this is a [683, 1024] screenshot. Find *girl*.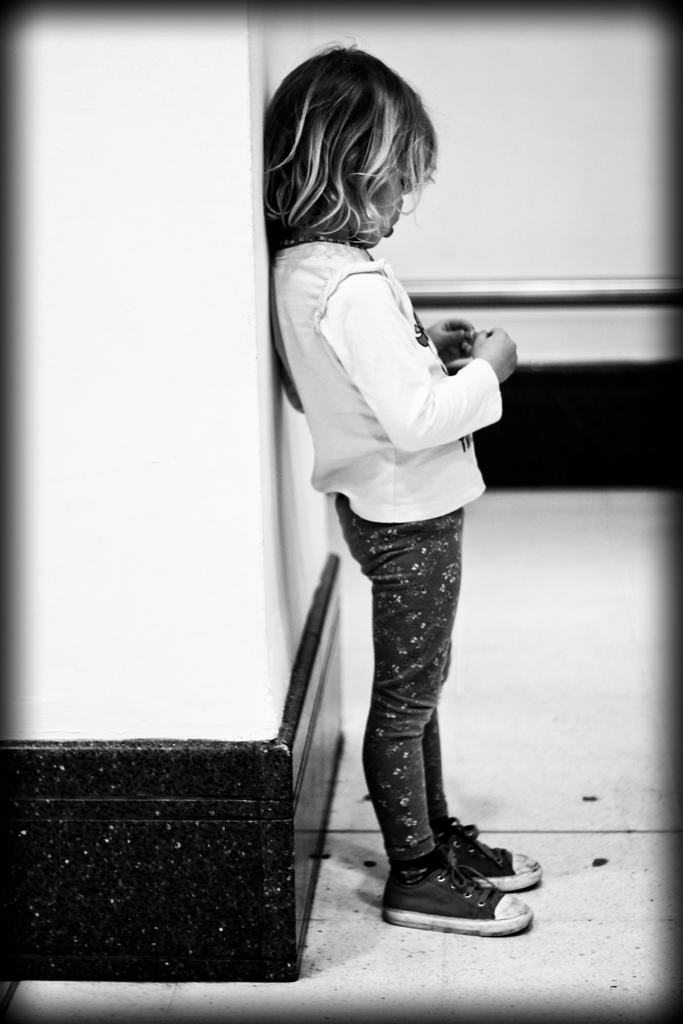
Bounding box: select_region(258, 47, 545, 935).
